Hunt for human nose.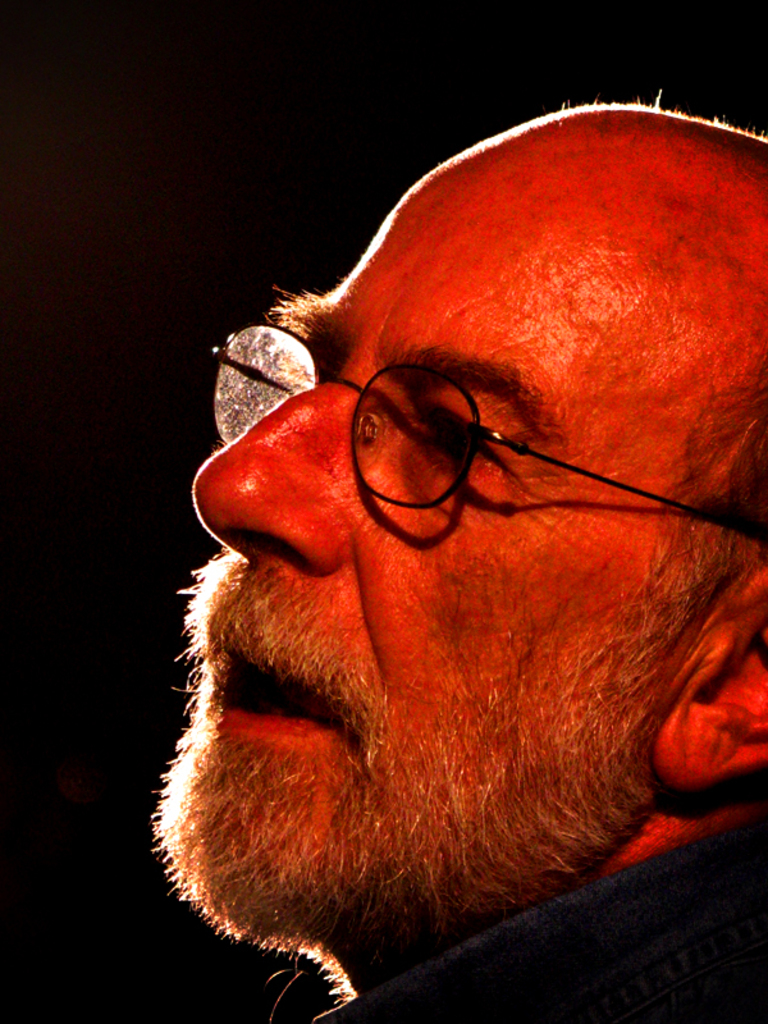
Hunted down at Rect(195, 378, 369, 585).
